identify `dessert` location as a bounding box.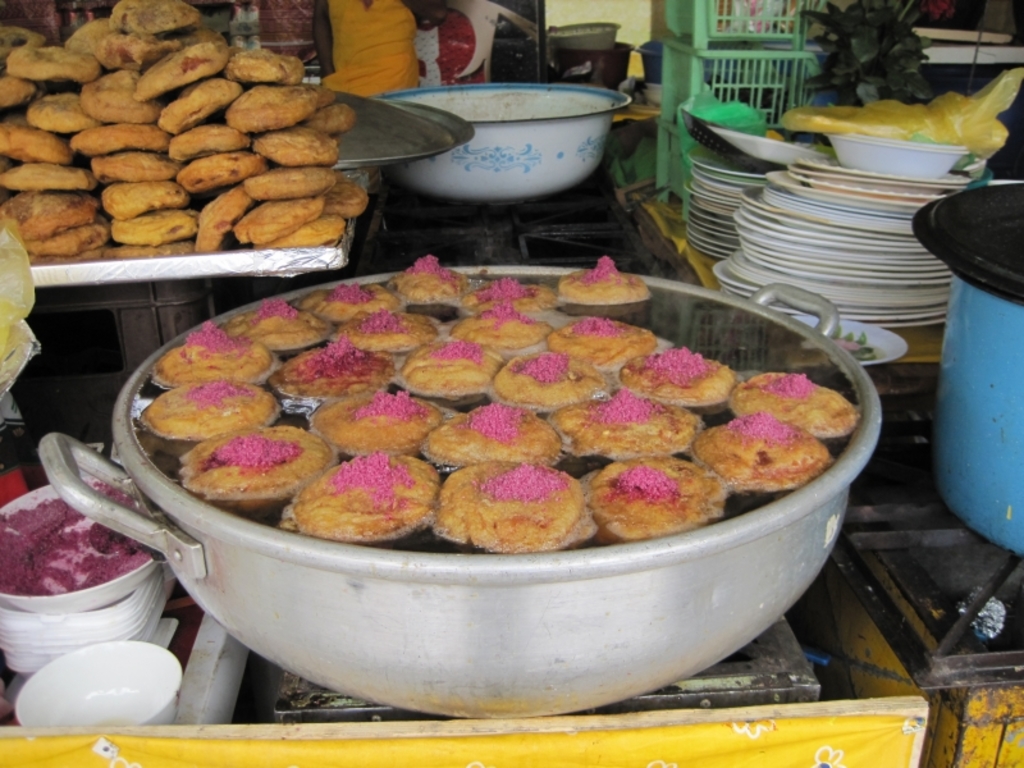
310,99,351,133.
